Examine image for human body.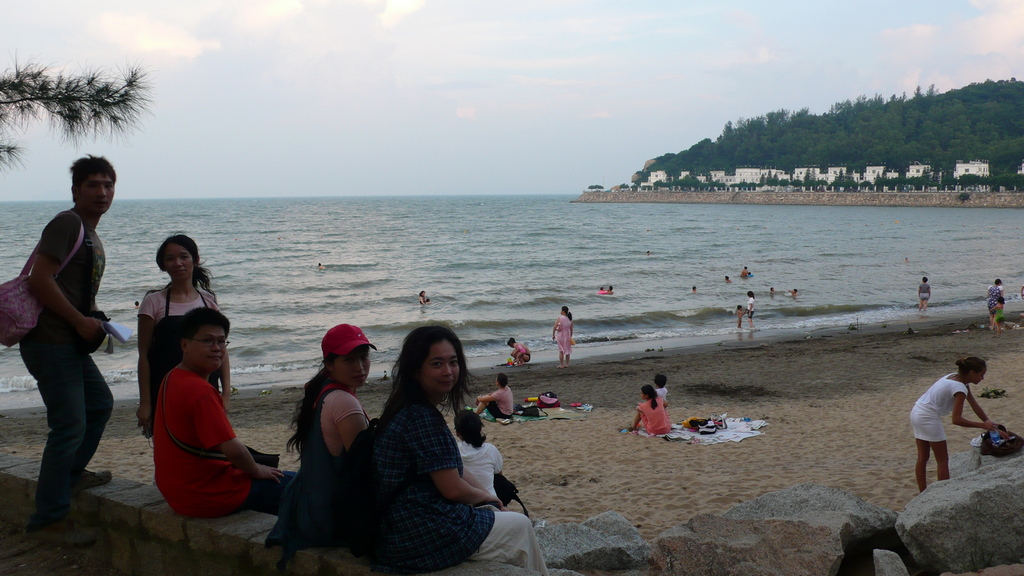
Examination result: Rect(304, 316, 370, 485).
